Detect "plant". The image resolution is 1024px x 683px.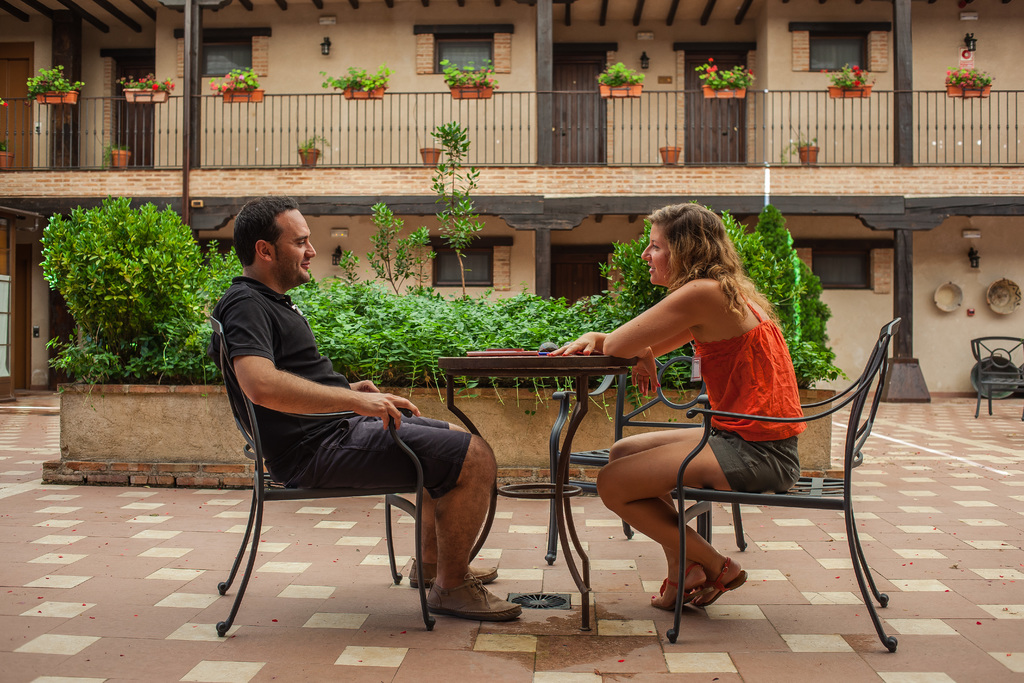
x1=817, y1=58, x2=874, y2=86.
